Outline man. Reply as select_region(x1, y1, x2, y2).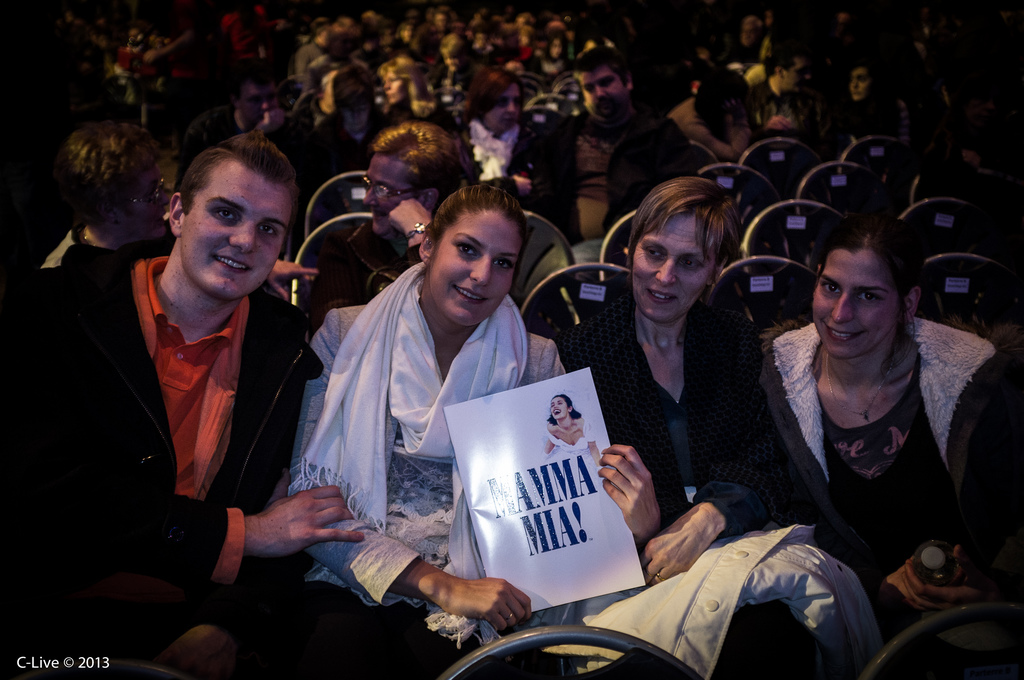
select_region(64, 125, 338, 631).
